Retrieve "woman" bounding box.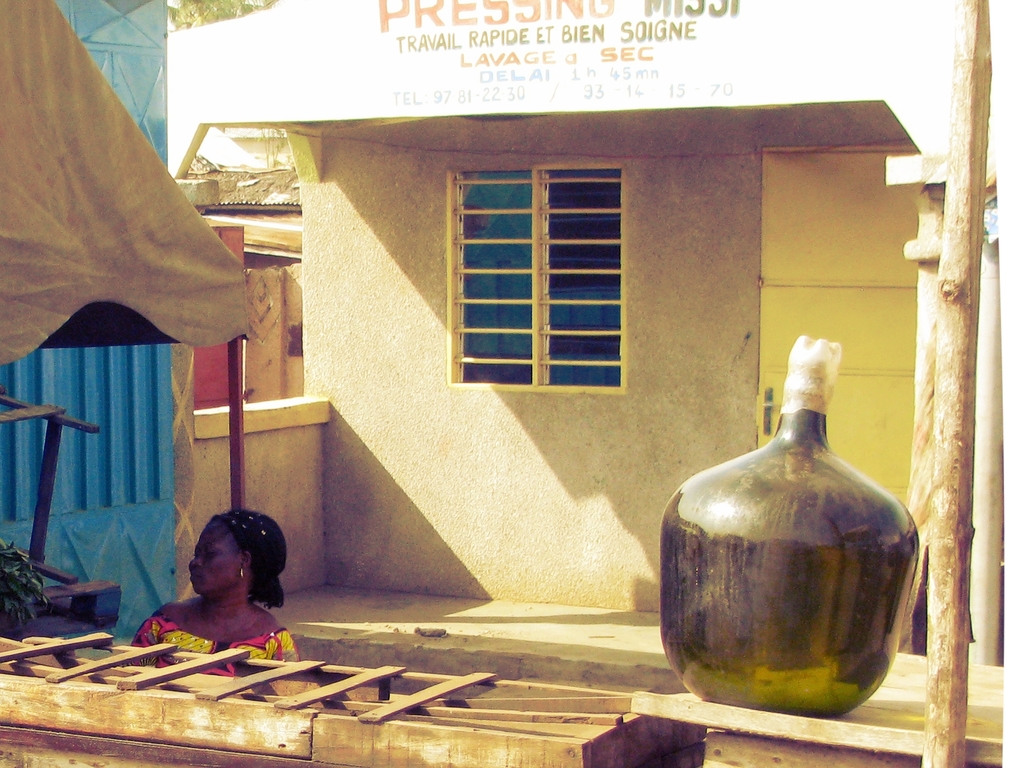
Bounding box: box(136, 504, 300, 667).
